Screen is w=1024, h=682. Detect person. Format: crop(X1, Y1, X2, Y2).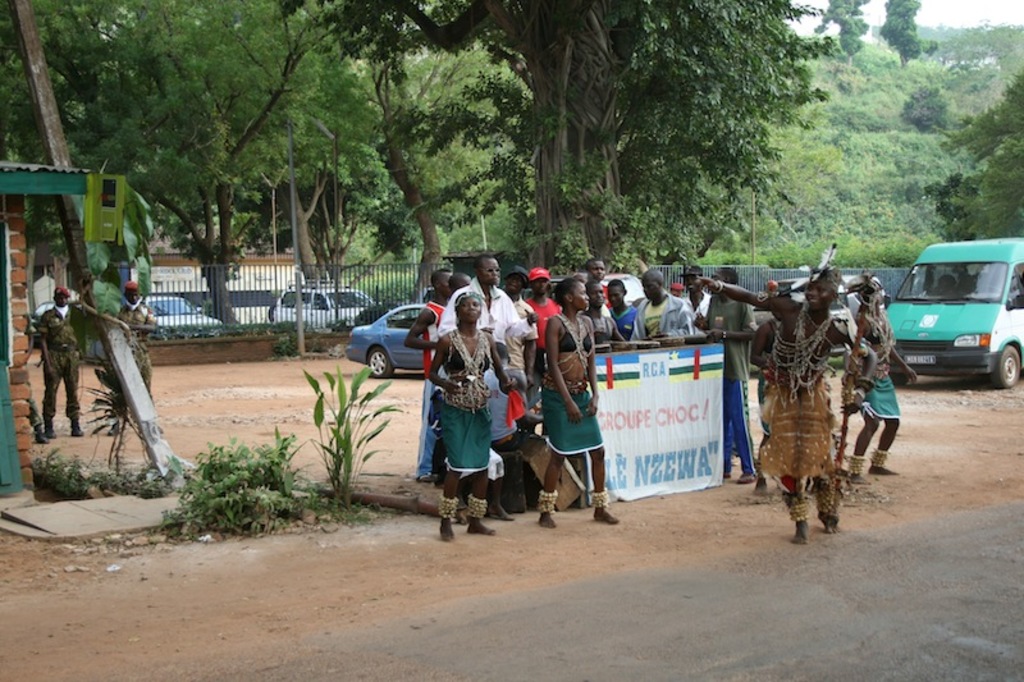
crop(526, 266, 562, 362).
